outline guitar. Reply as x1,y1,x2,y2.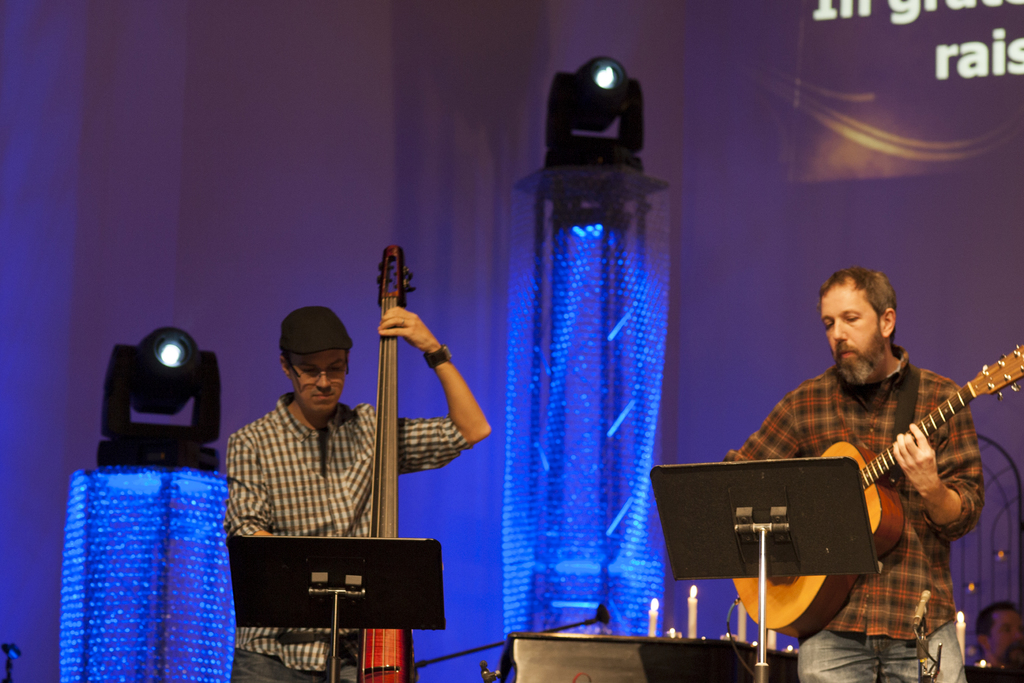
751,333,1022,628.
